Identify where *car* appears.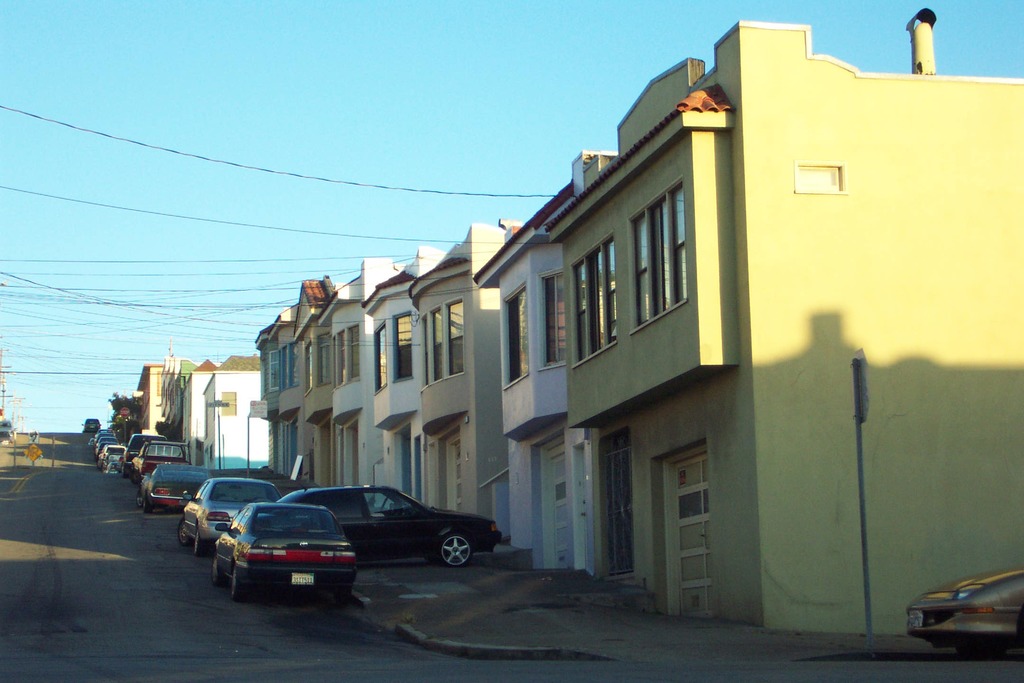
Appears at [204, 499, 358, 608].
